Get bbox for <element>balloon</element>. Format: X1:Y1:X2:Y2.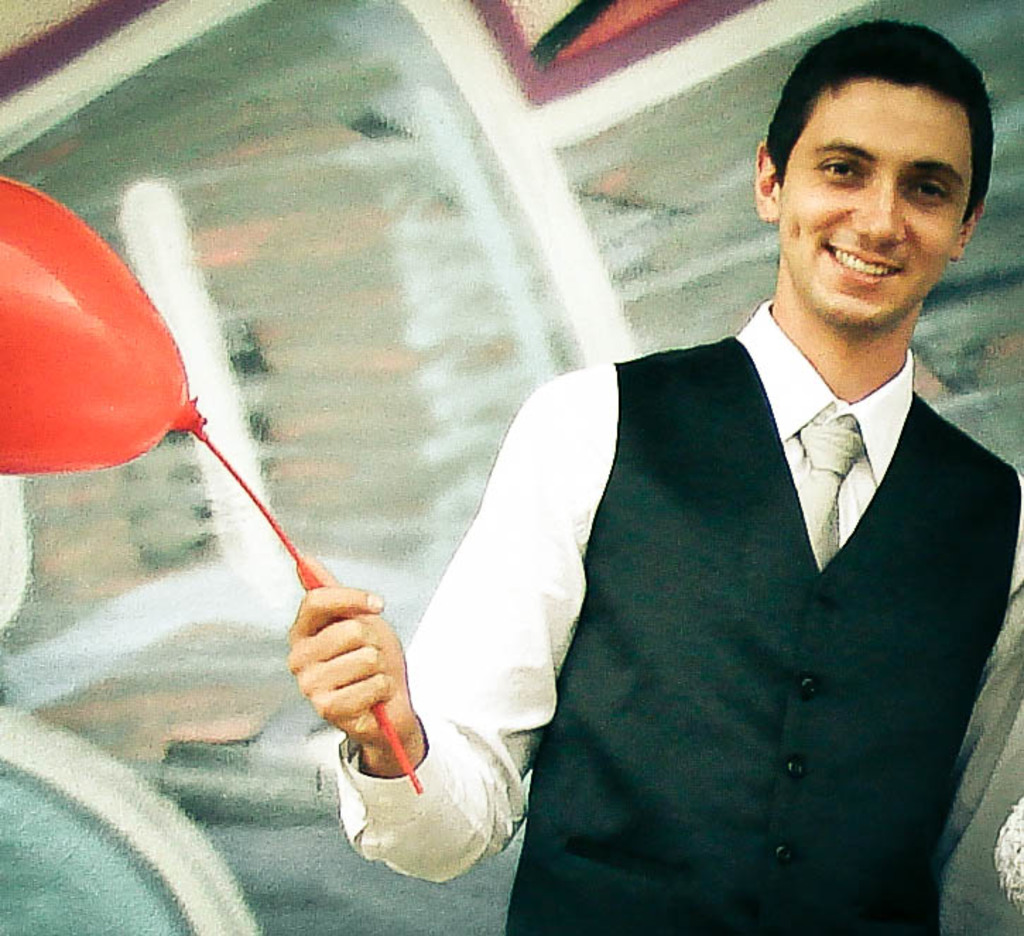
0:176:203:477.
